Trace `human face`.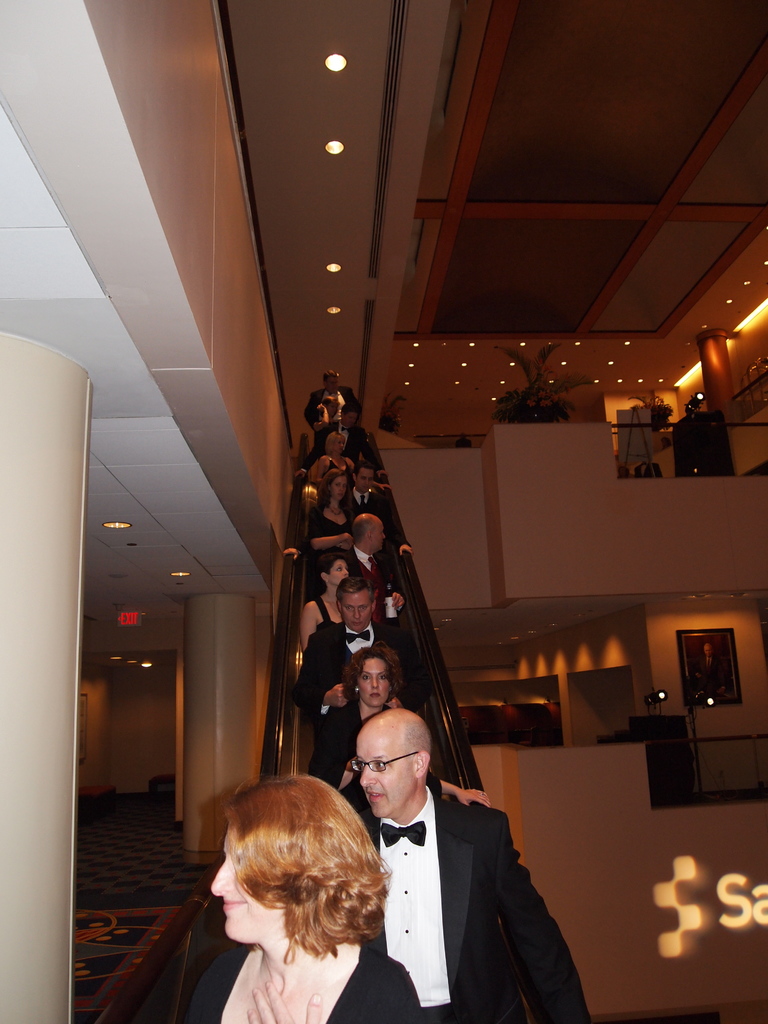
Traced to locate(333, 479, 349, 503).
